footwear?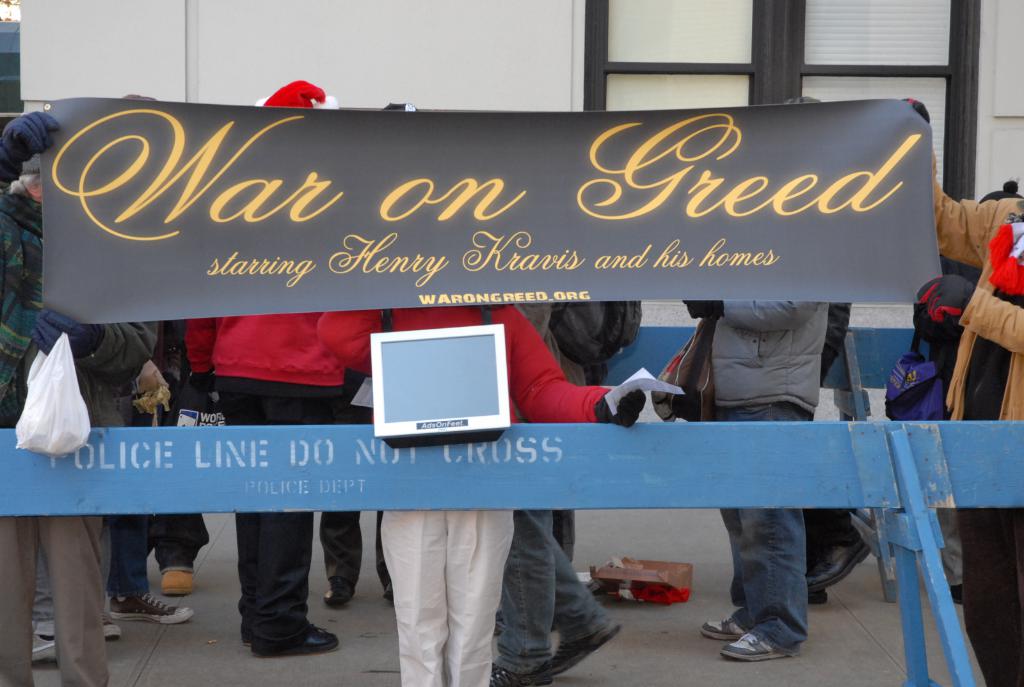
700 619 737 642
